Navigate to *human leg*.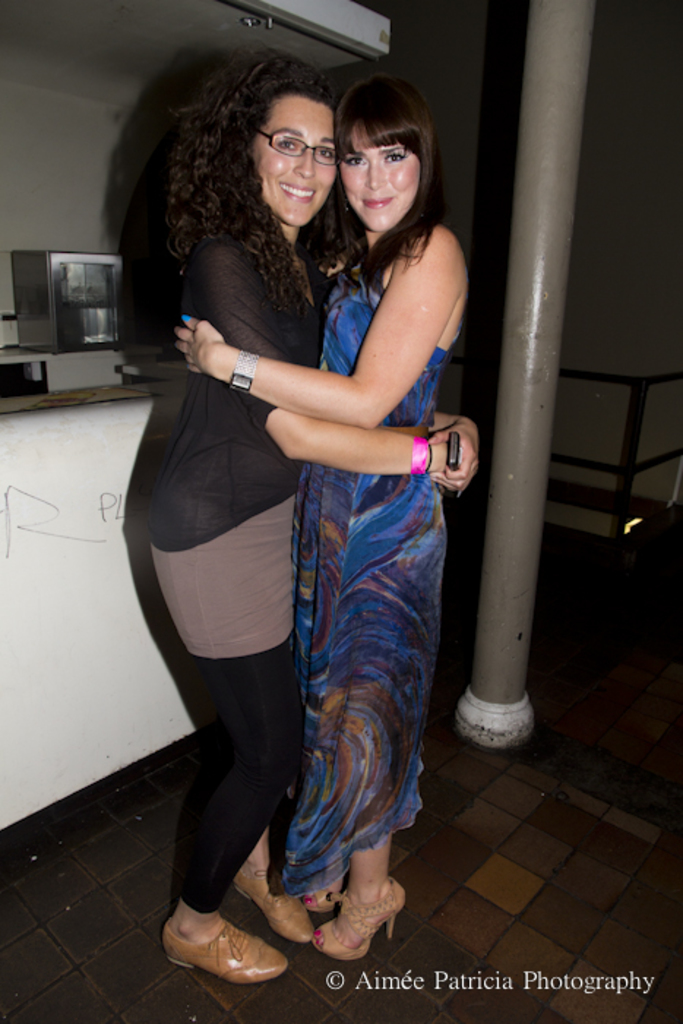
Navigation target: (left=287, top=617, right=354, bottom=916).
